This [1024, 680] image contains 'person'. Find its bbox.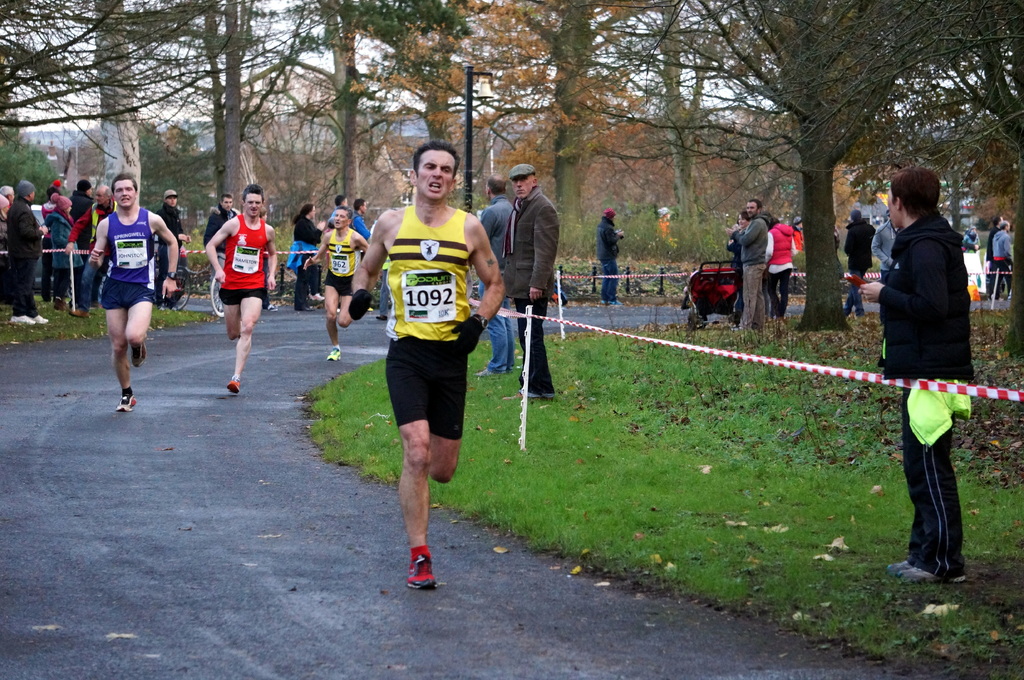
{"left": 289, "top": 200, "right": 326, "bottom": 292}.
